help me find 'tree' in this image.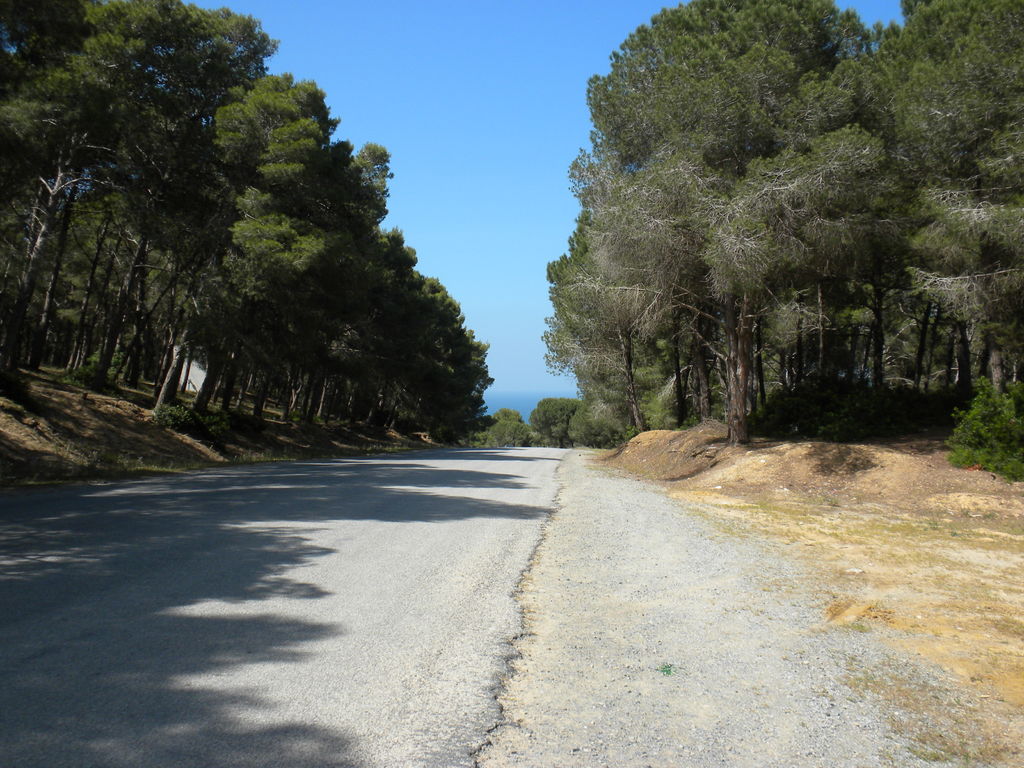
Found it: 457, 323, 481, 434.
